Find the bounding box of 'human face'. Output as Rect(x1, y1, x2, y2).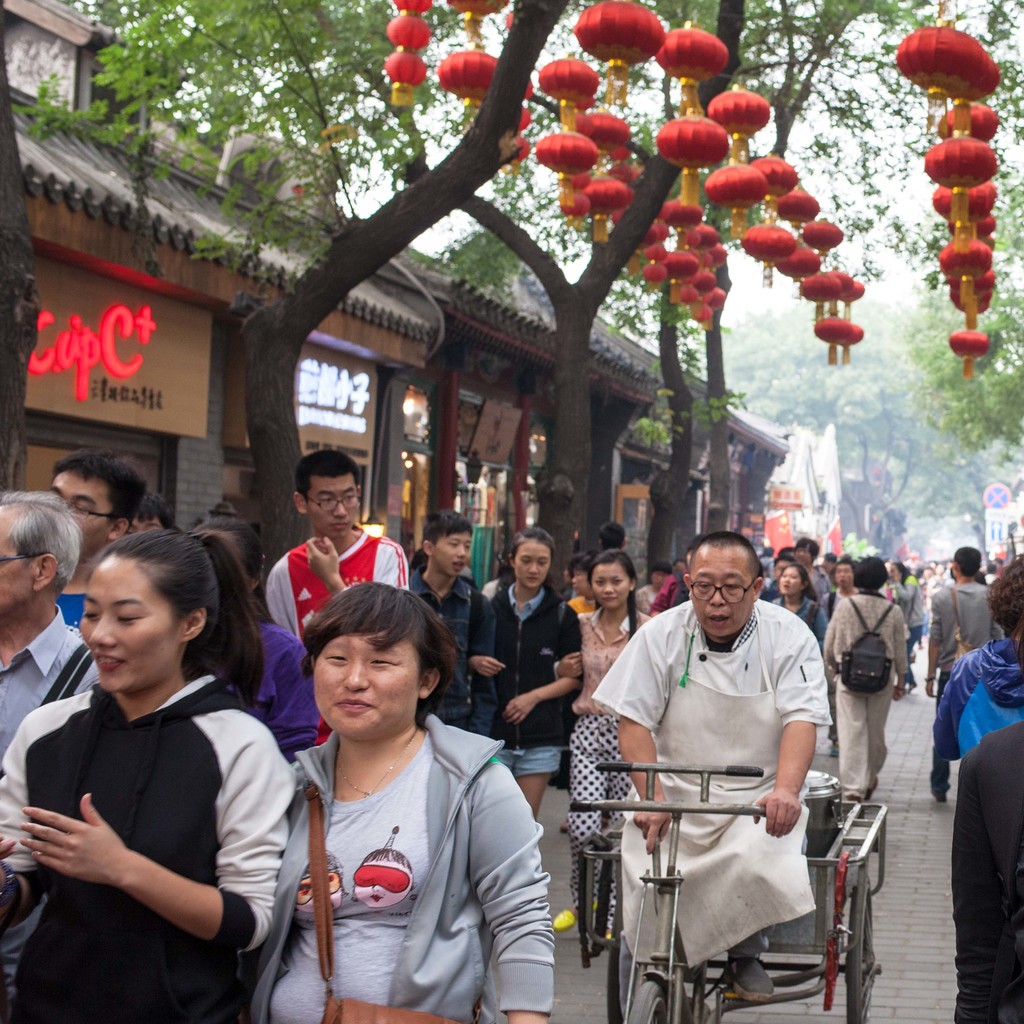
Rect(0, 508, 40, 603).
